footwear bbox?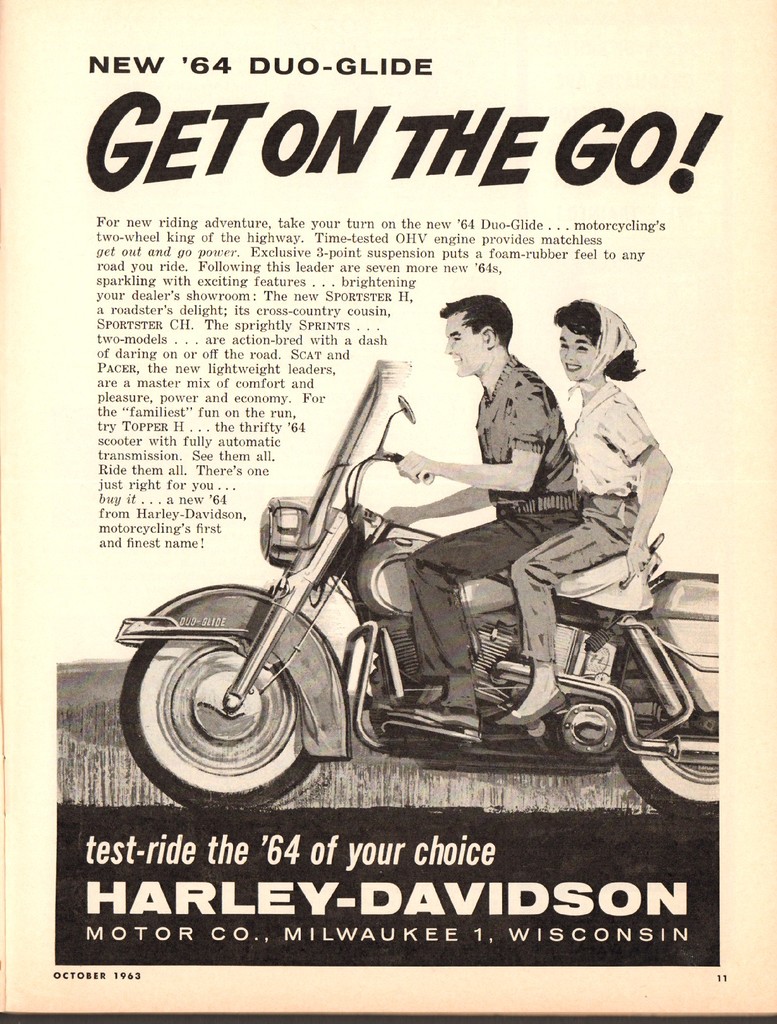
375:694:489:746
